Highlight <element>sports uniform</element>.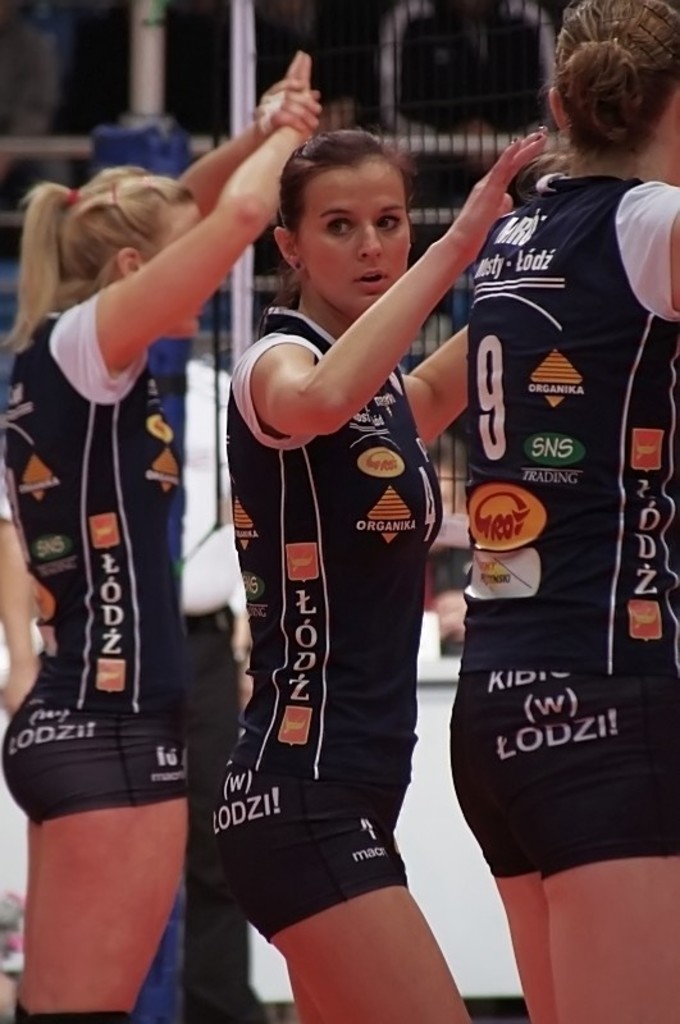
Highlighted region: l=205, t=294, r=442, b=950.
